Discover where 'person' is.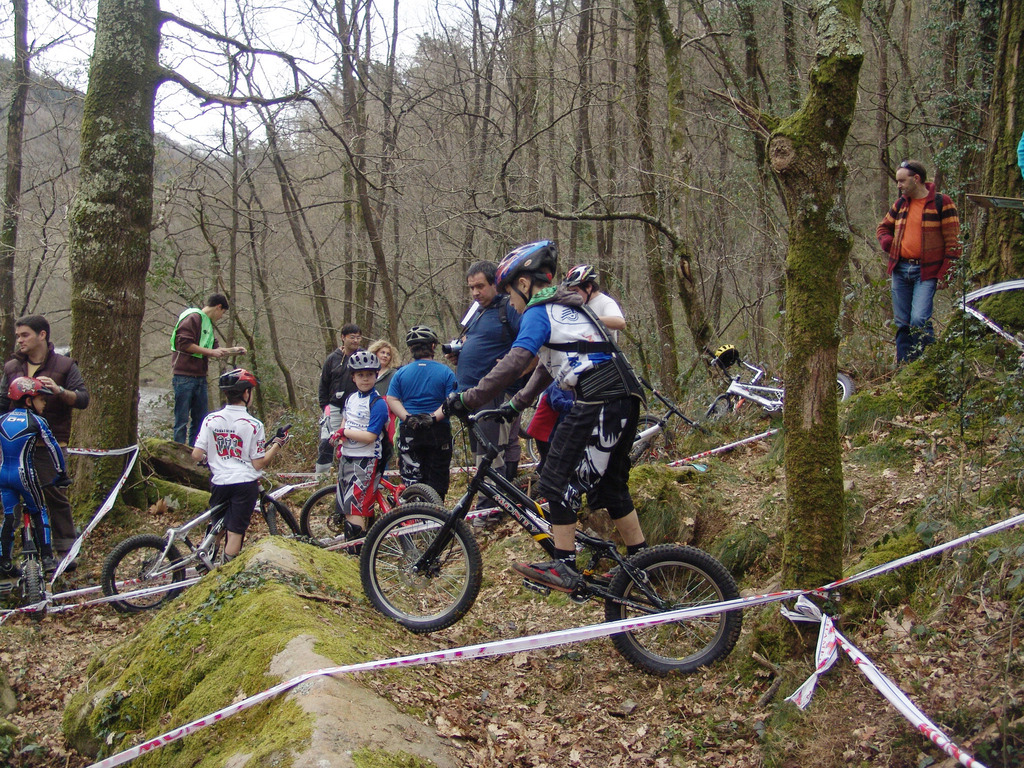
Discovered at 889 147 970 366.
